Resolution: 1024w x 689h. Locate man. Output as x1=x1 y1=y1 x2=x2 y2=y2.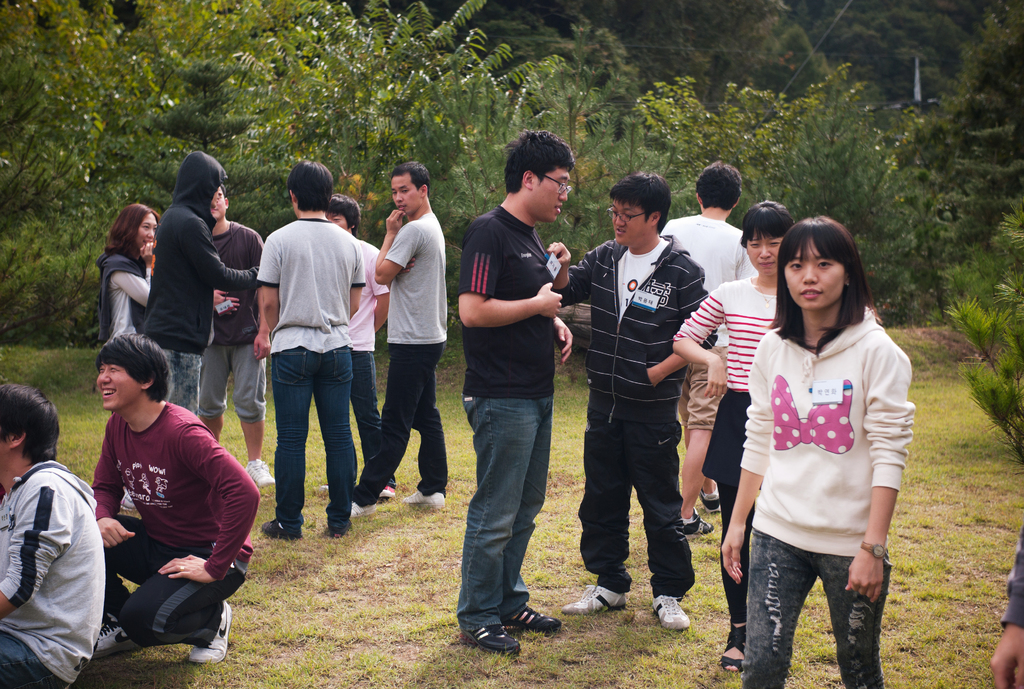
x1=543 y1=175 x2=719 y2=633.
